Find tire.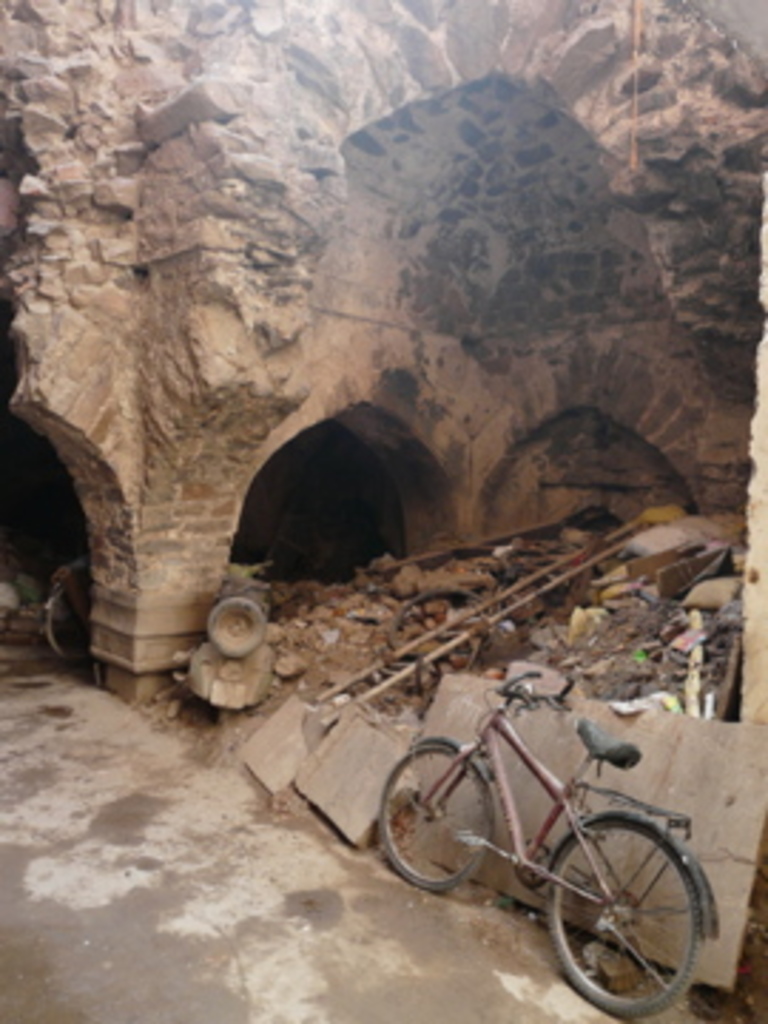
<bbox>384, 737, 486, 893</bbox>.
